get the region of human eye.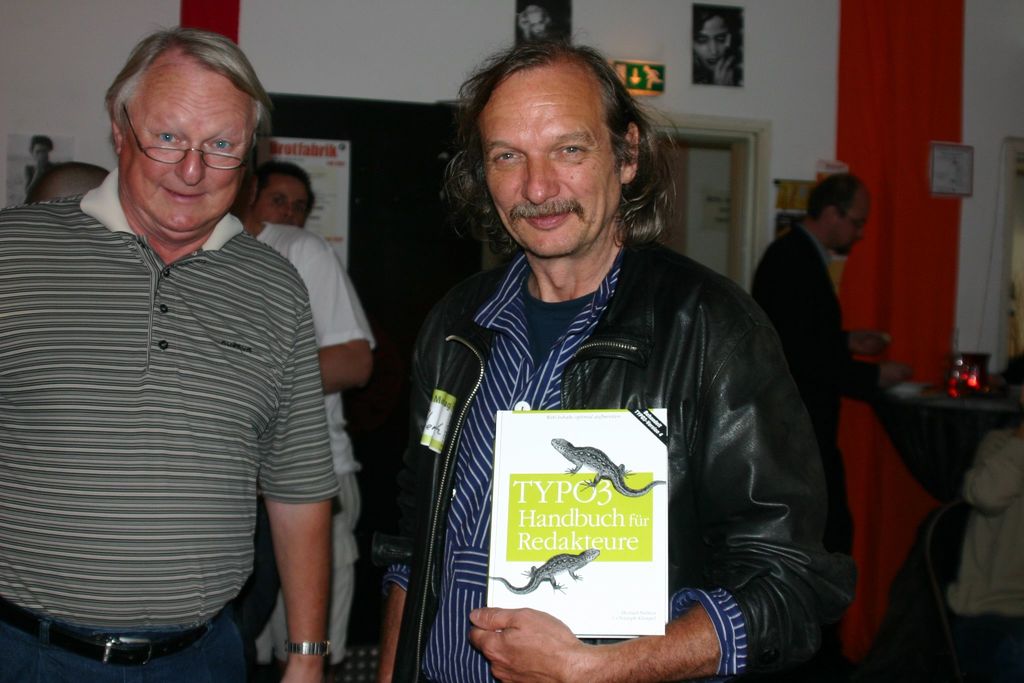
[294, 204, 308, 219].
